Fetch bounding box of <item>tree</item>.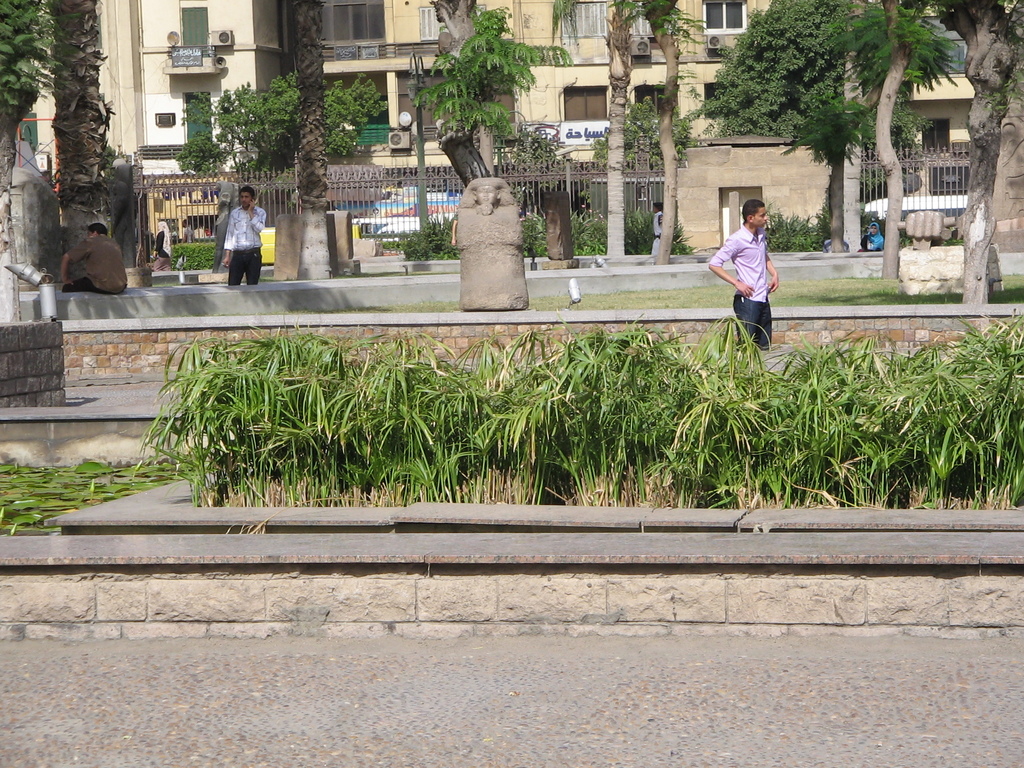
Bbox: [x1=173, y1=71, x2=382, y2=179].
